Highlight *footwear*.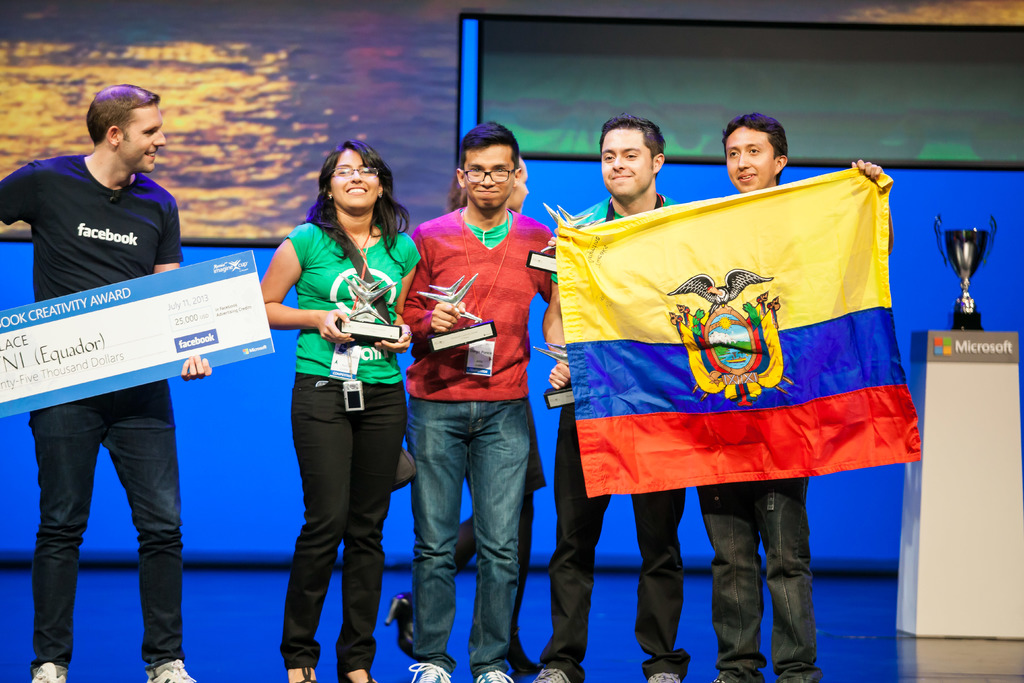
Highlighted region: left=31, top=661, right=73, bottom=682.
